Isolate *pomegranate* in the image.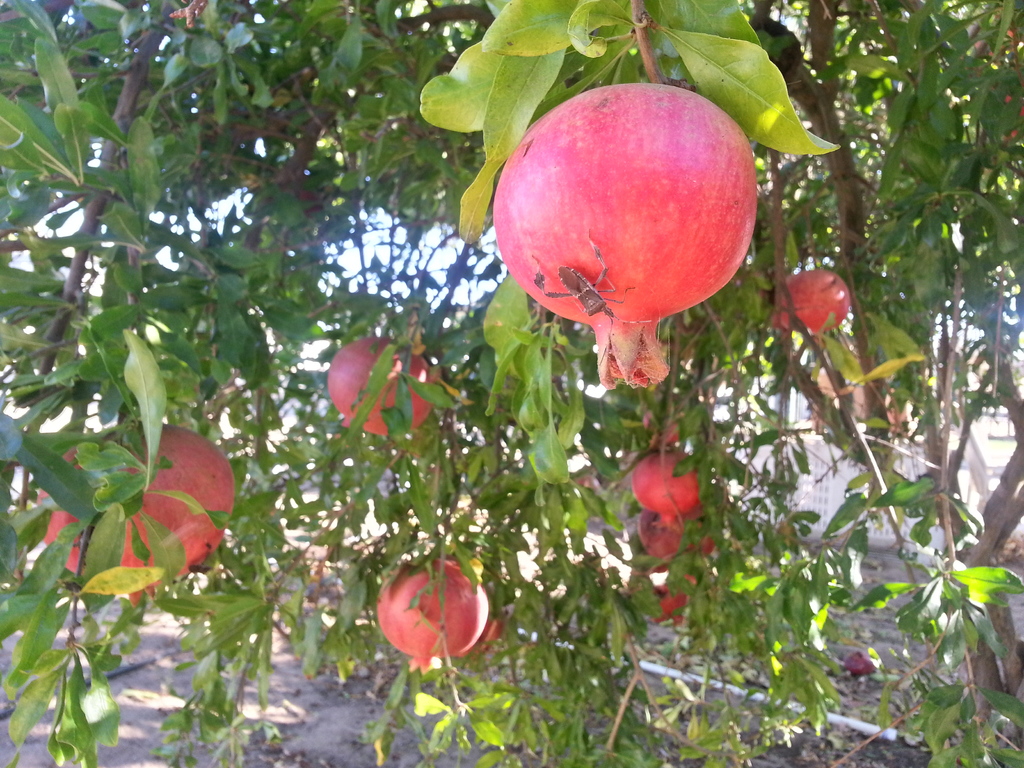
Isolated region: x1=627 y1=454 x2=705 y2=531.
